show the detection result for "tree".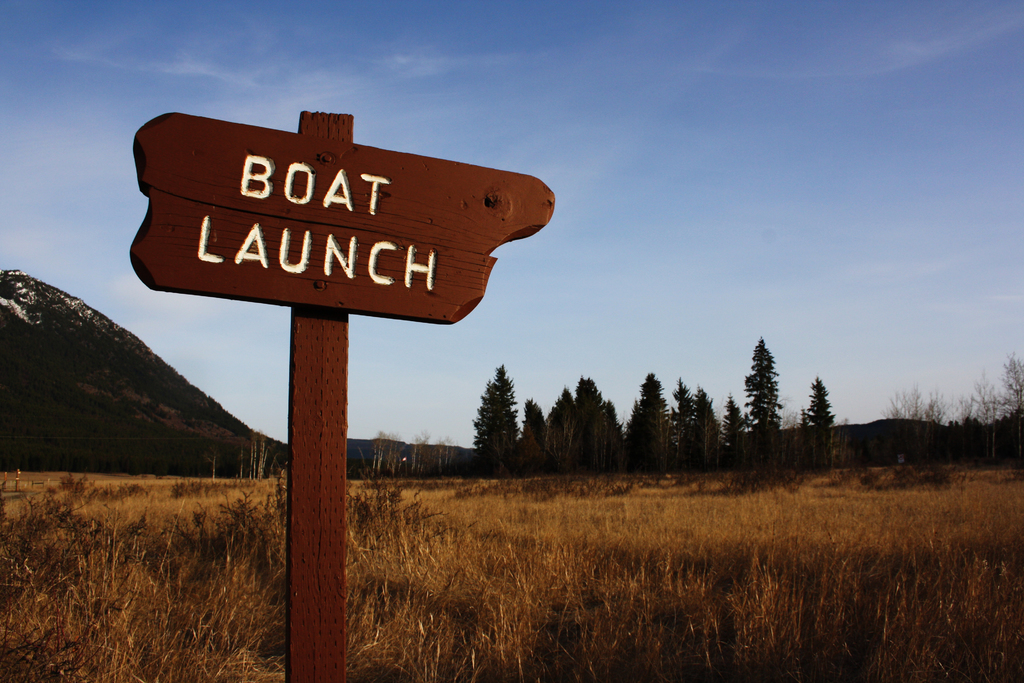
<box>544,370,581,473</box>.
